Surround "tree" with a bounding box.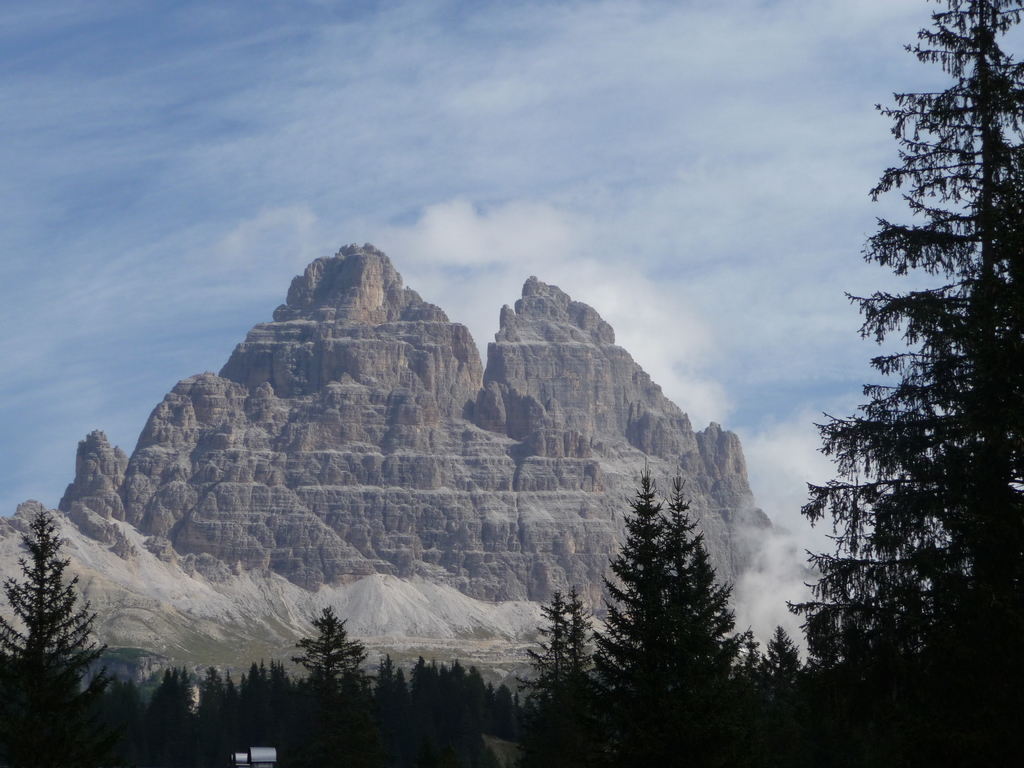
[0,512,115,717].
